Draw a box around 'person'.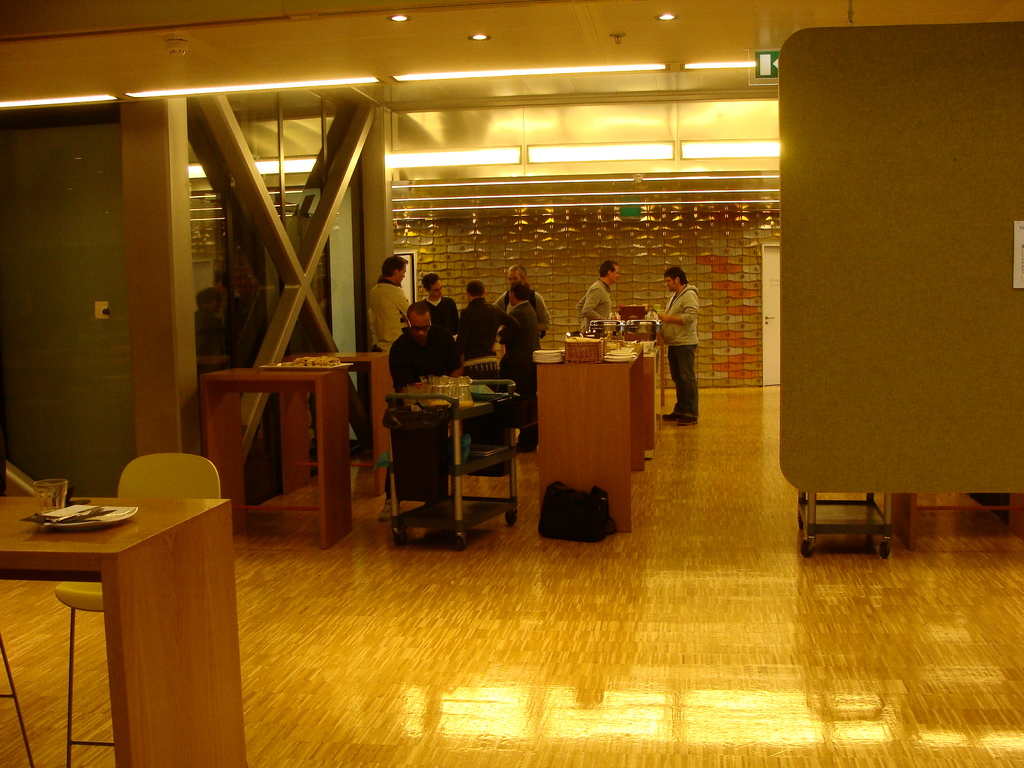
box(370, 257, 408, 352).
